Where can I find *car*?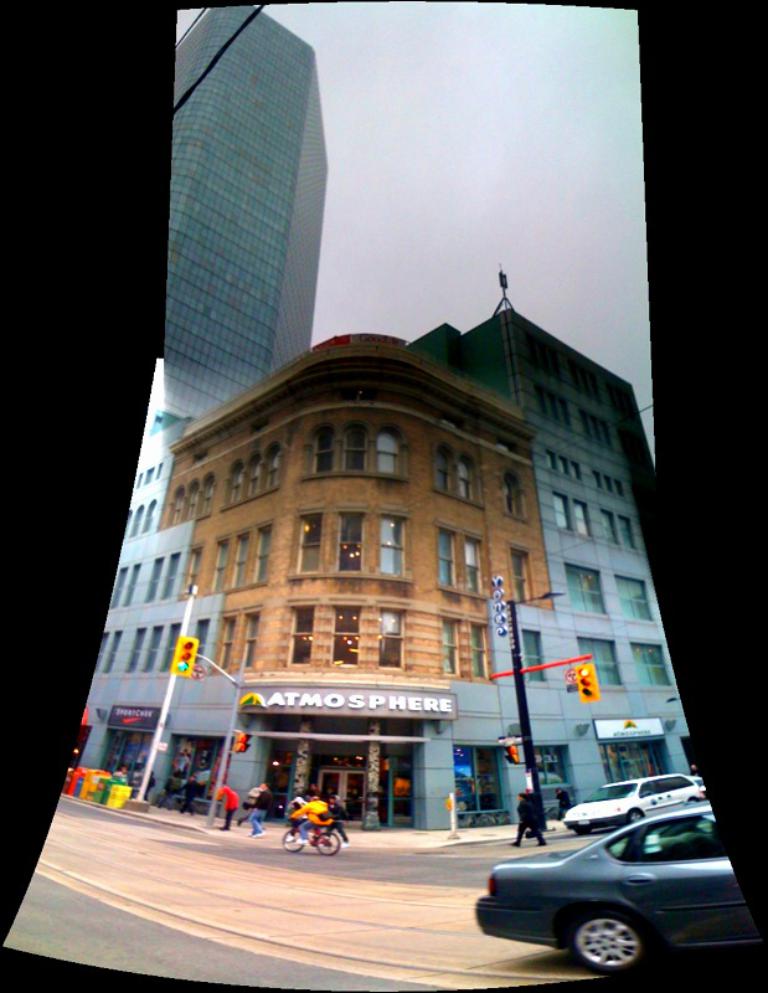
You can find it at box=[475, 799, 761, 986].
